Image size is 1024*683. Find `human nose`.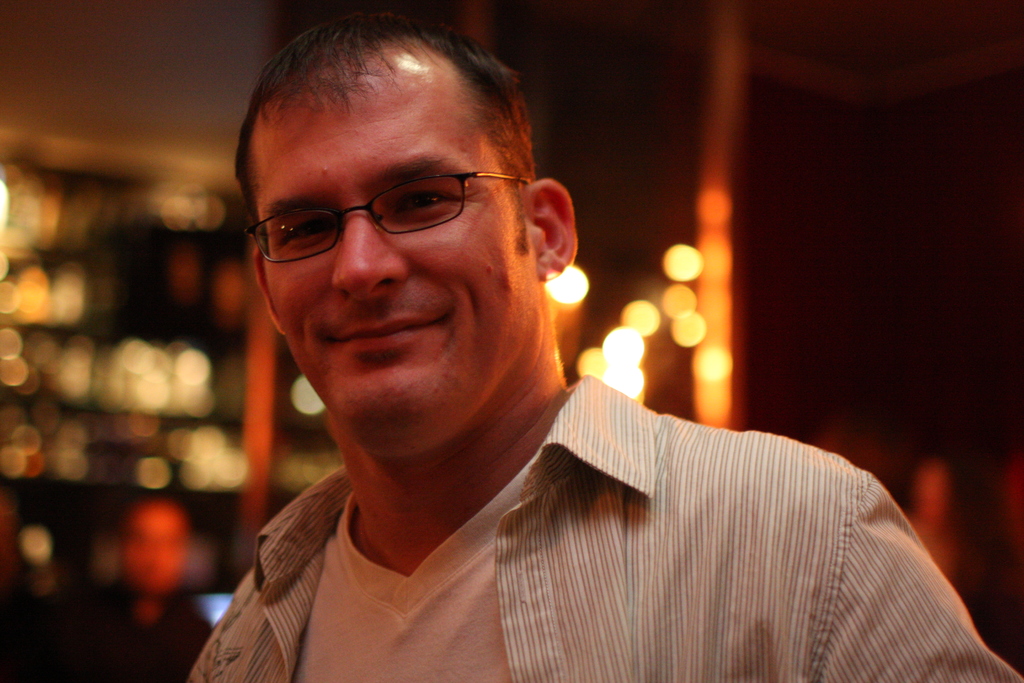
334 211 408 300.
